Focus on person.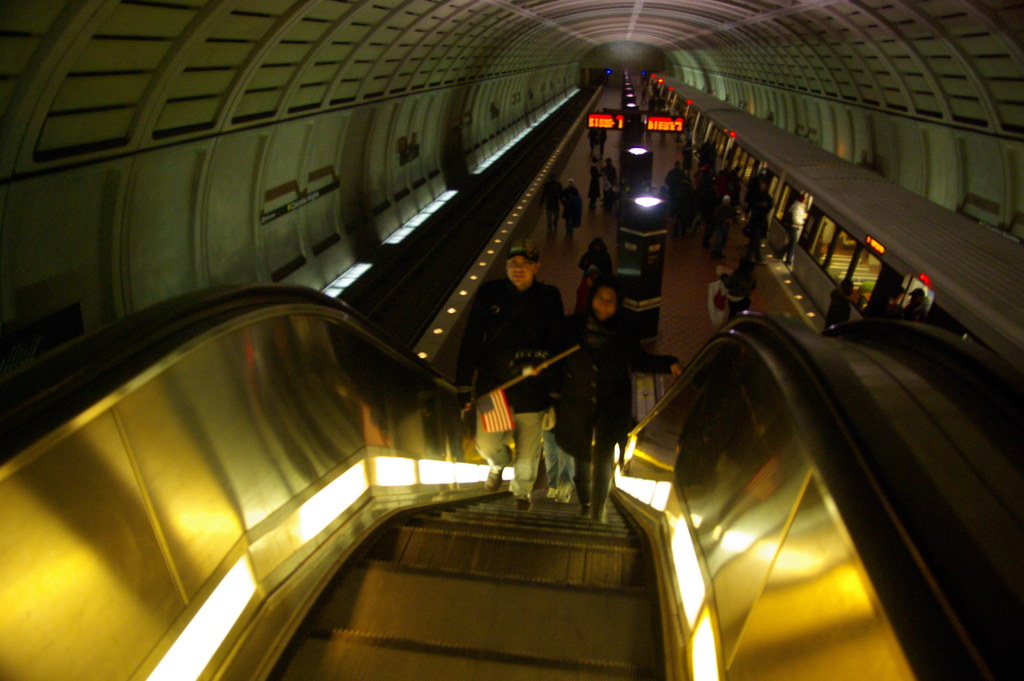
Focused at BBox(664, 161, 685, 184).
